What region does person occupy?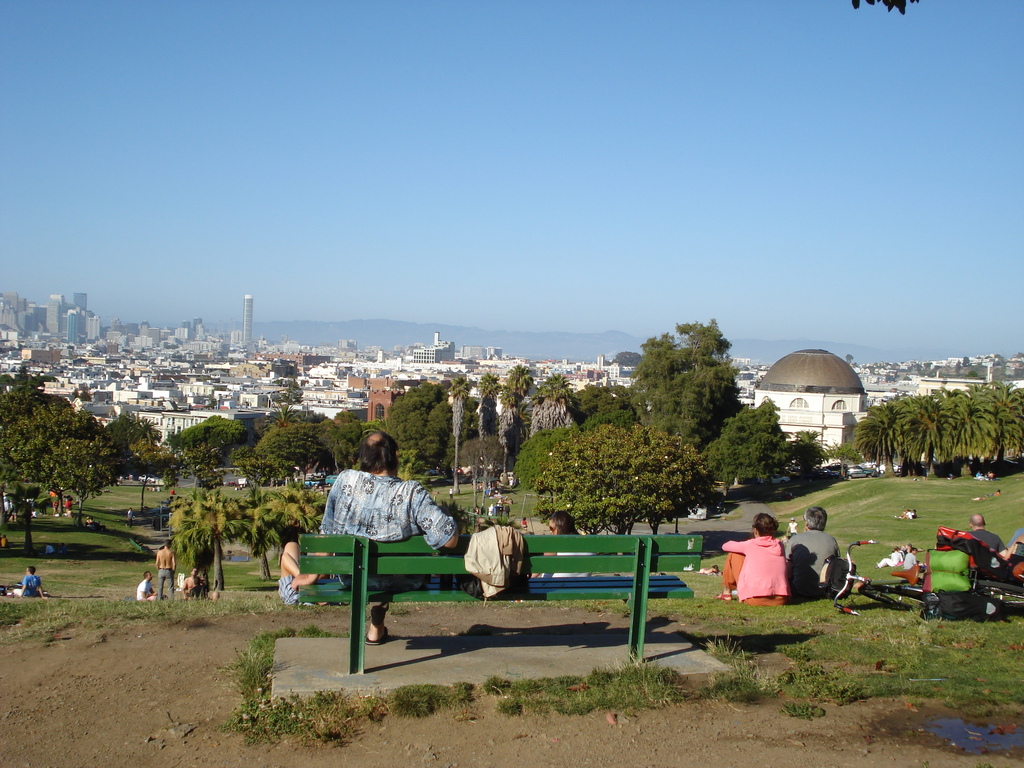
17:566:45:598.
